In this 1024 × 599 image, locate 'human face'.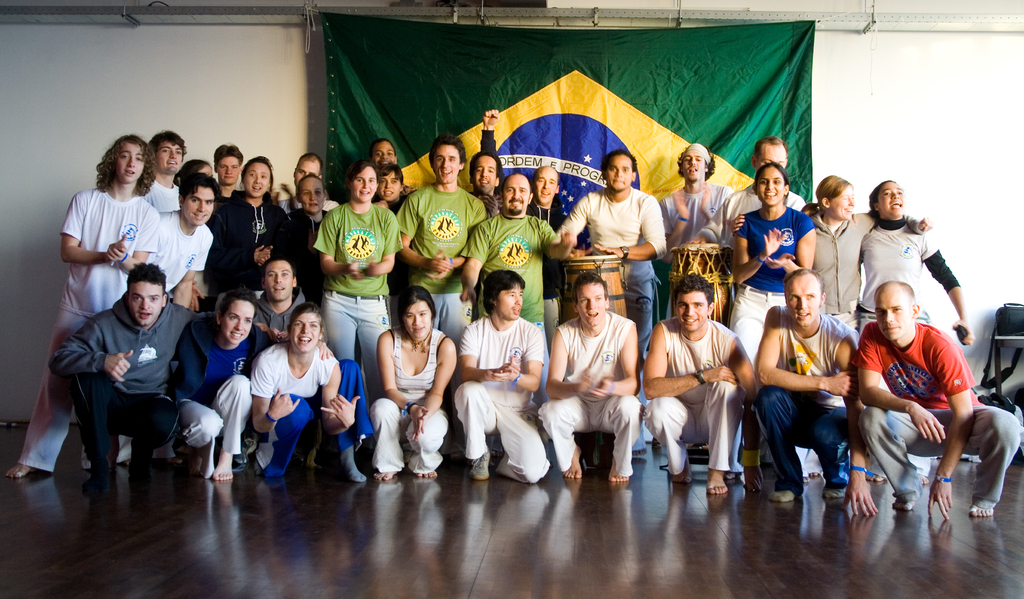
Bounding box: [374,146,397,163].
